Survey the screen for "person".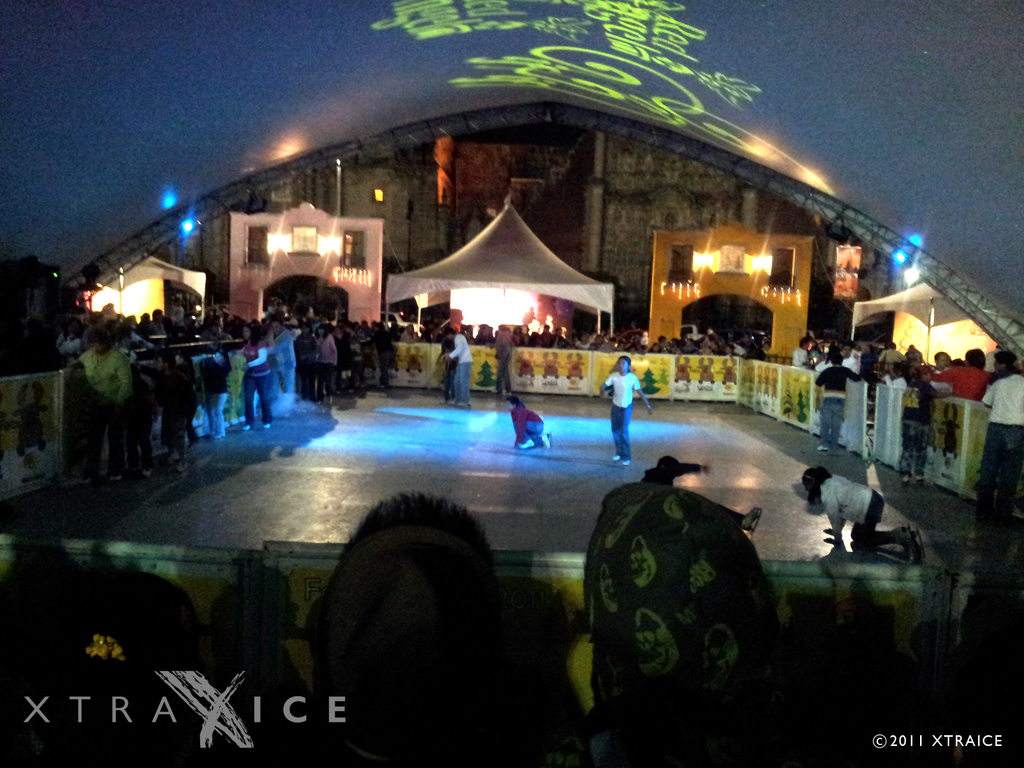
Survey found: <box>602,359,659,460</box>.
